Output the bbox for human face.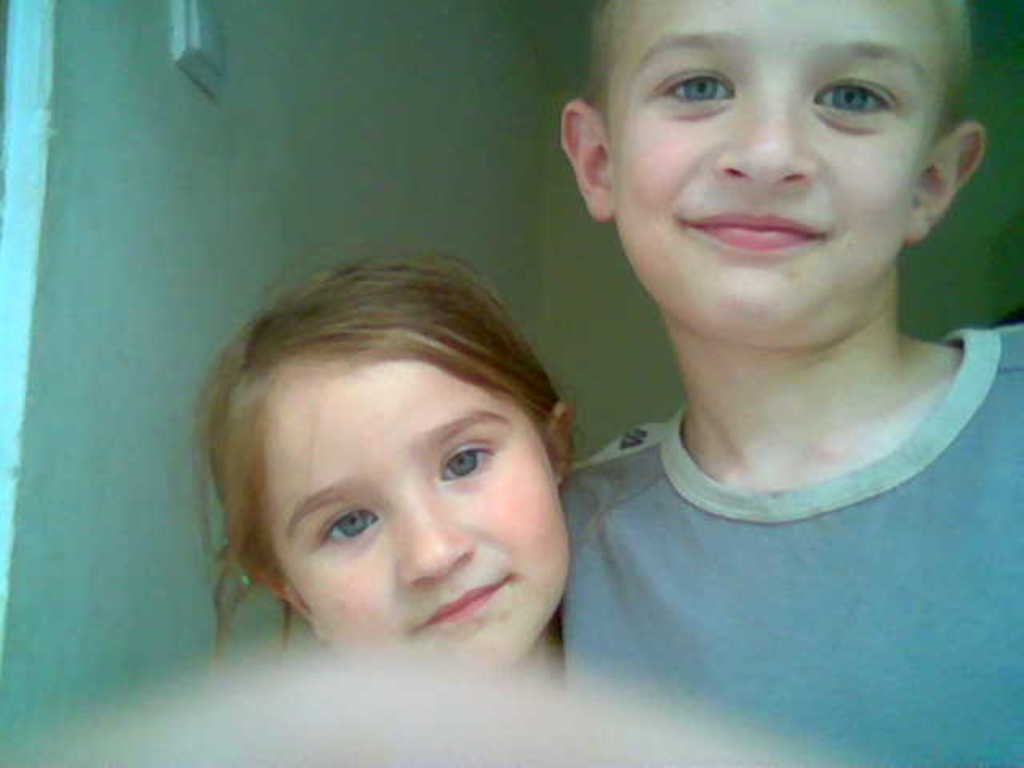
l=262, t=357, r=573, b=670.
